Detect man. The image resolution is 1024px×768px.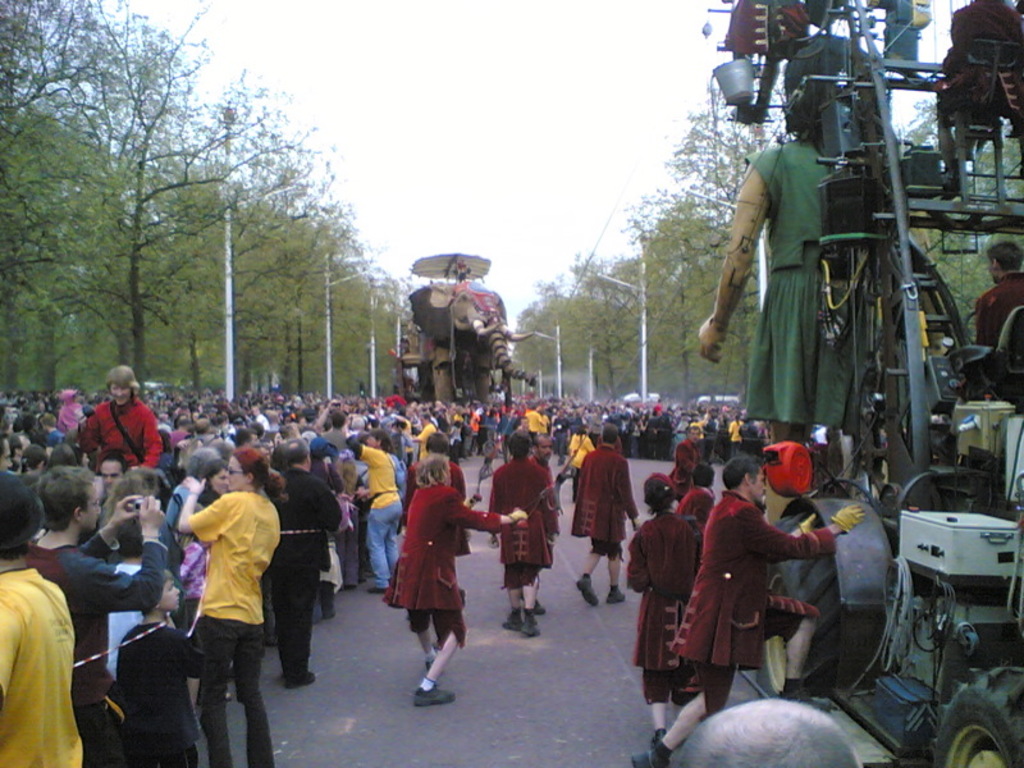
detection(969, 241, 1023, 349).
